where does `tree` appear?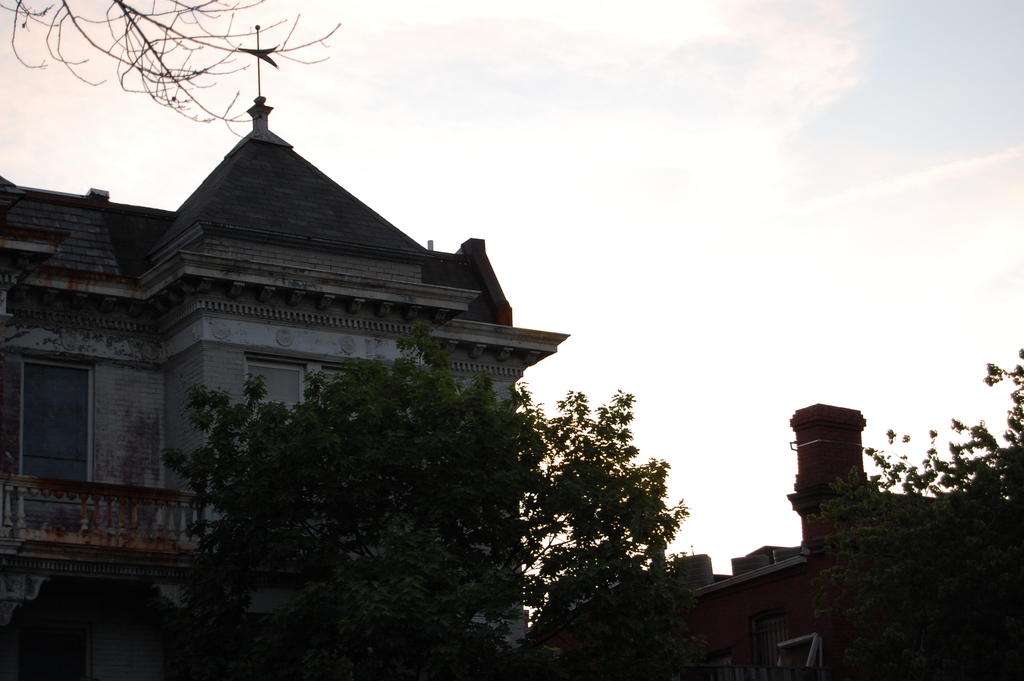
Appears at <region>161, 323, 684, 680</region>.
